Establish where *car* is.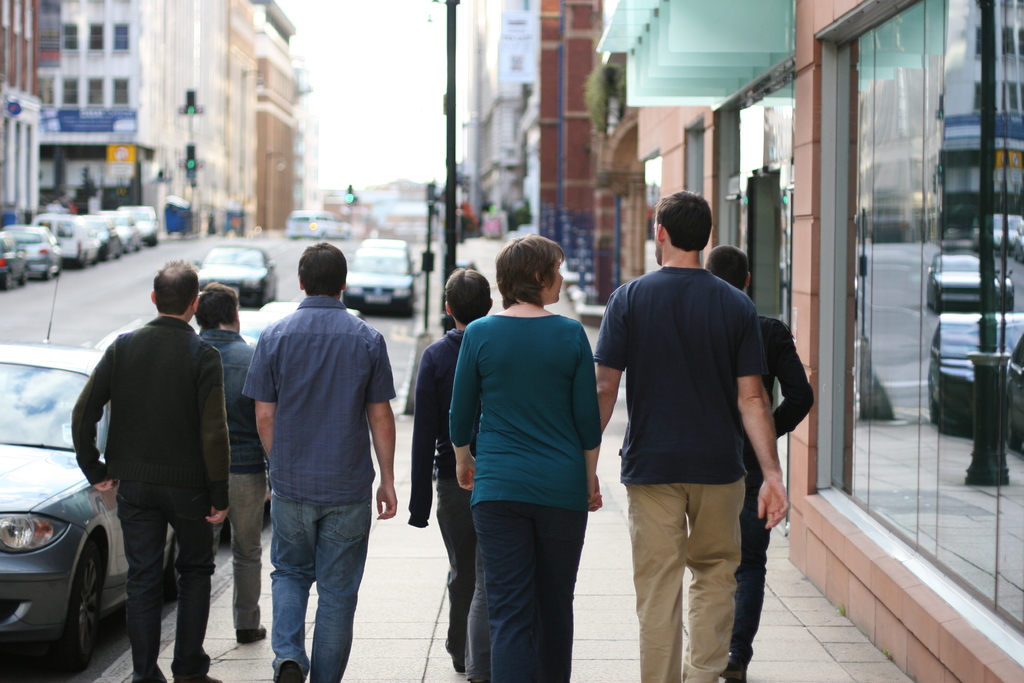
Established at BBox(202, 245, 275, 299).
